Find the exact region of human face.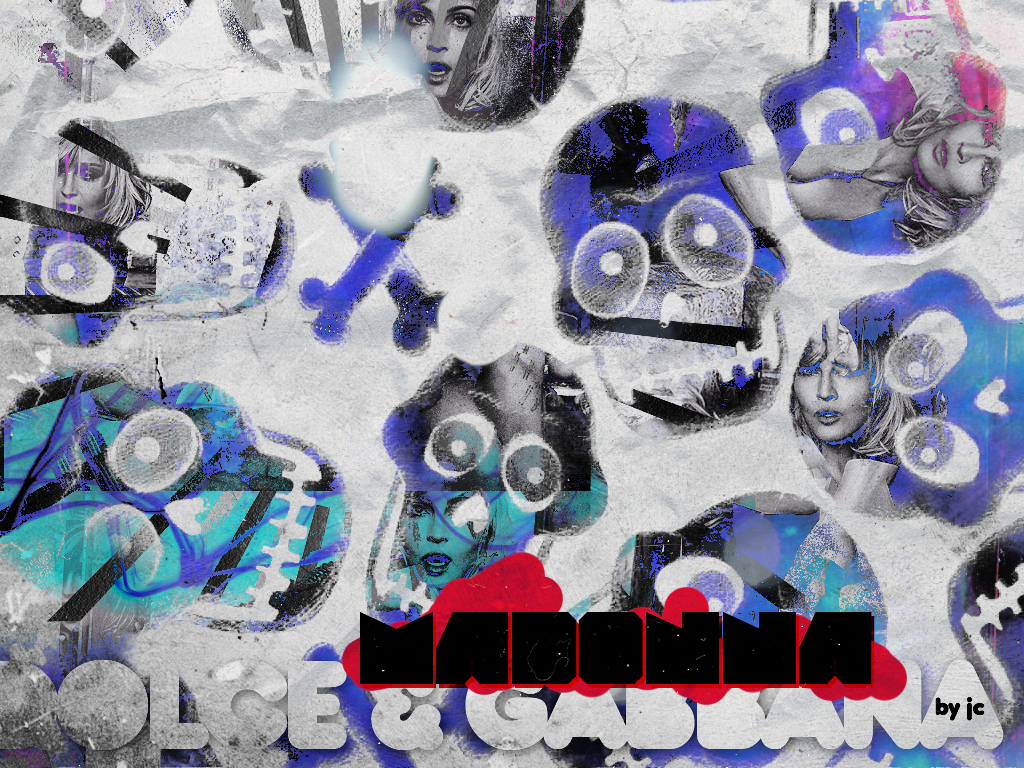
Exact region: box(395, 0, 481, 95).
